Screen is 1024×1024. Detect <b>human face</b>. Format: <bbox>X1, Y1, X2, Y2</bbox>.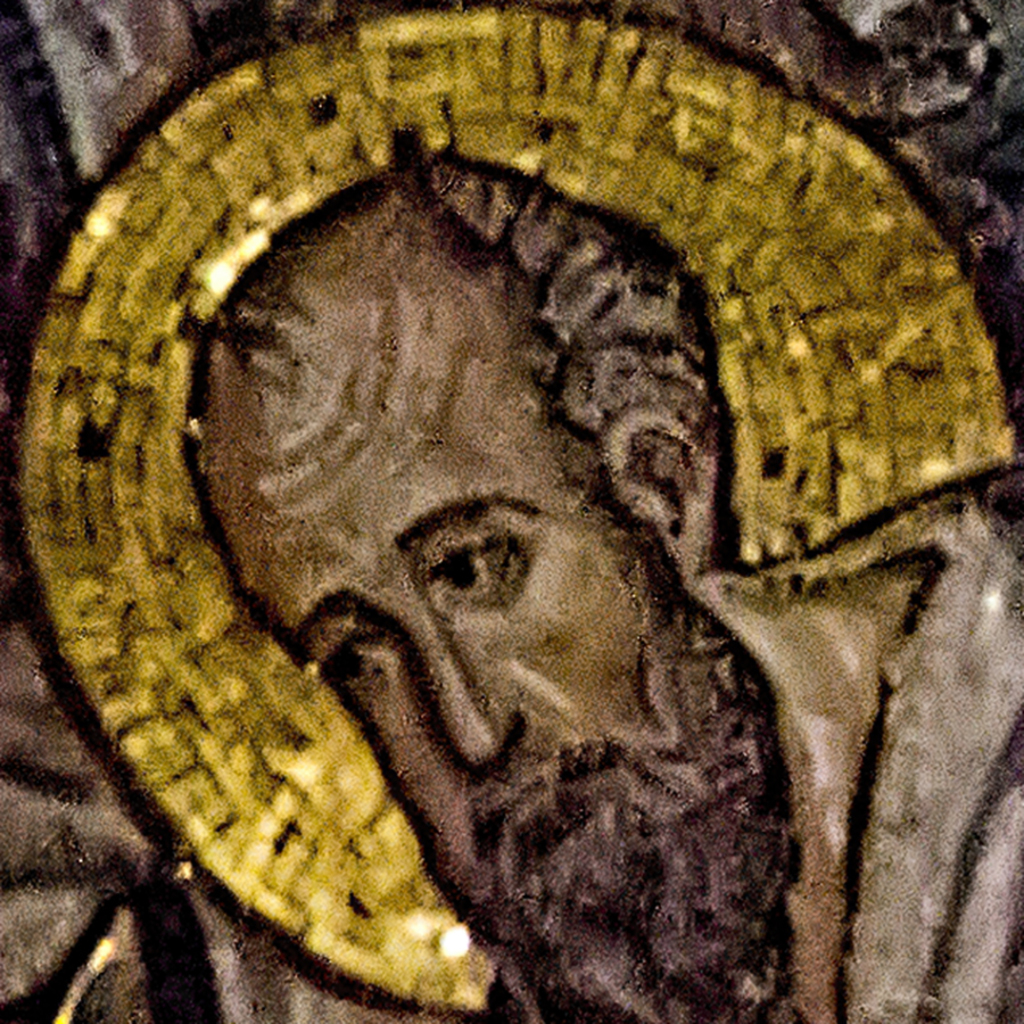
<bbox>180, 210, 711, 950</bbox>.
